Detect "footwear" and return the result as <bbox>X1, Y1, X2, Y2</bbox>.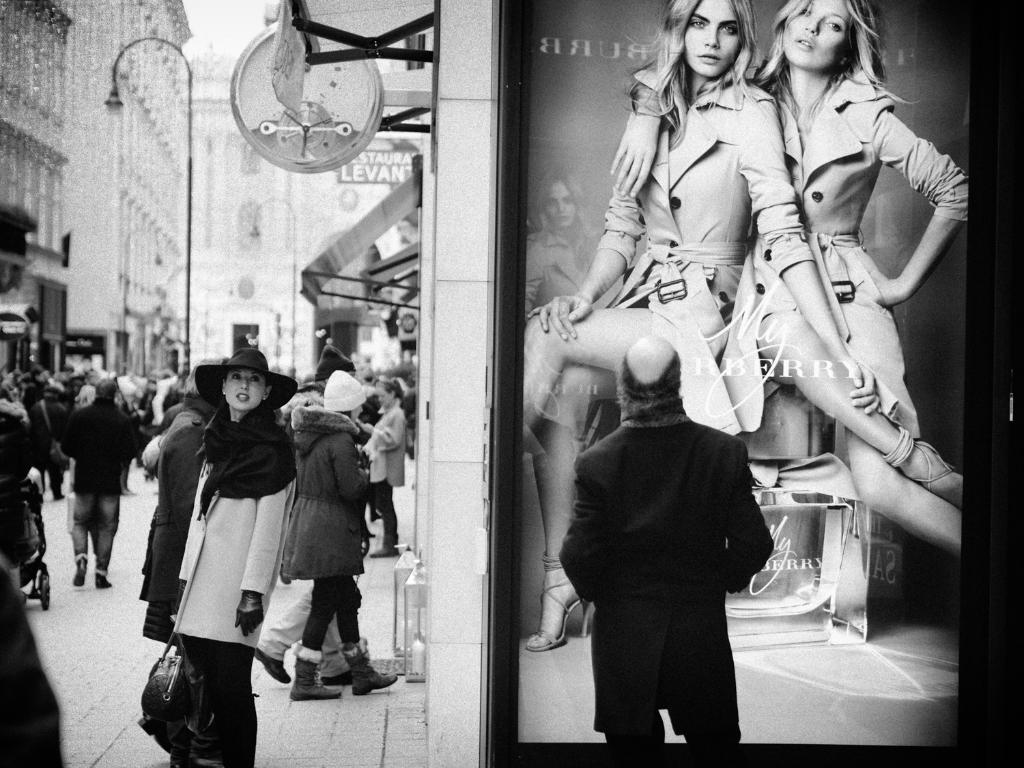
<bbox>255, 647, 291, 681</bbox>.
